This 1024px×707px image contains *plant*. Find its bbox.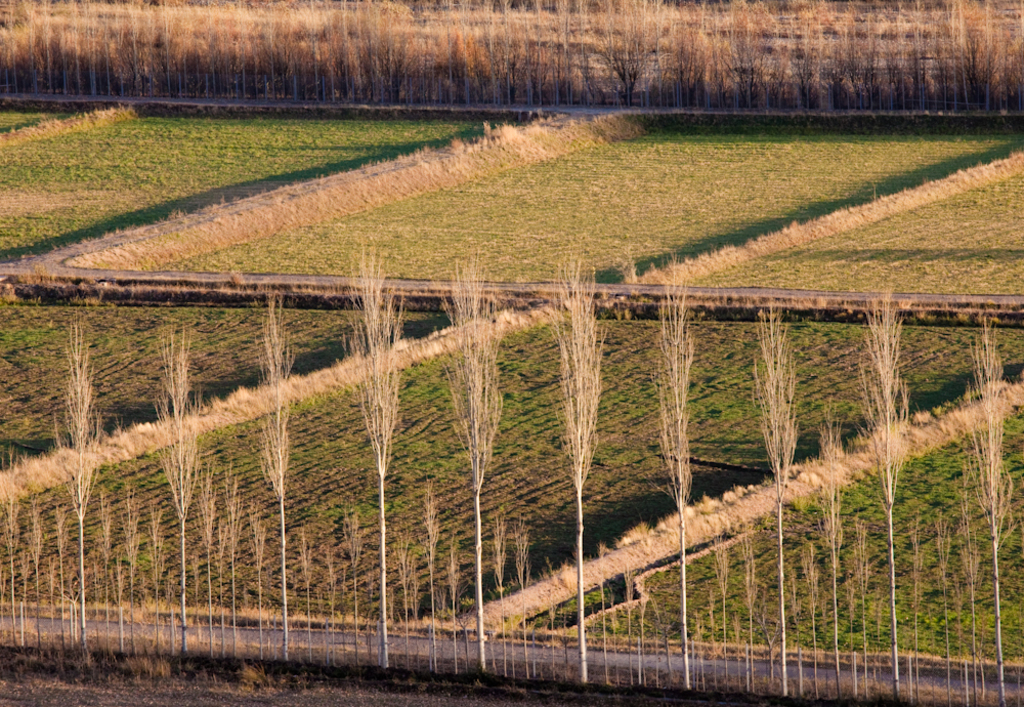
x1=666, y1=250, x2=687, y2=690.
